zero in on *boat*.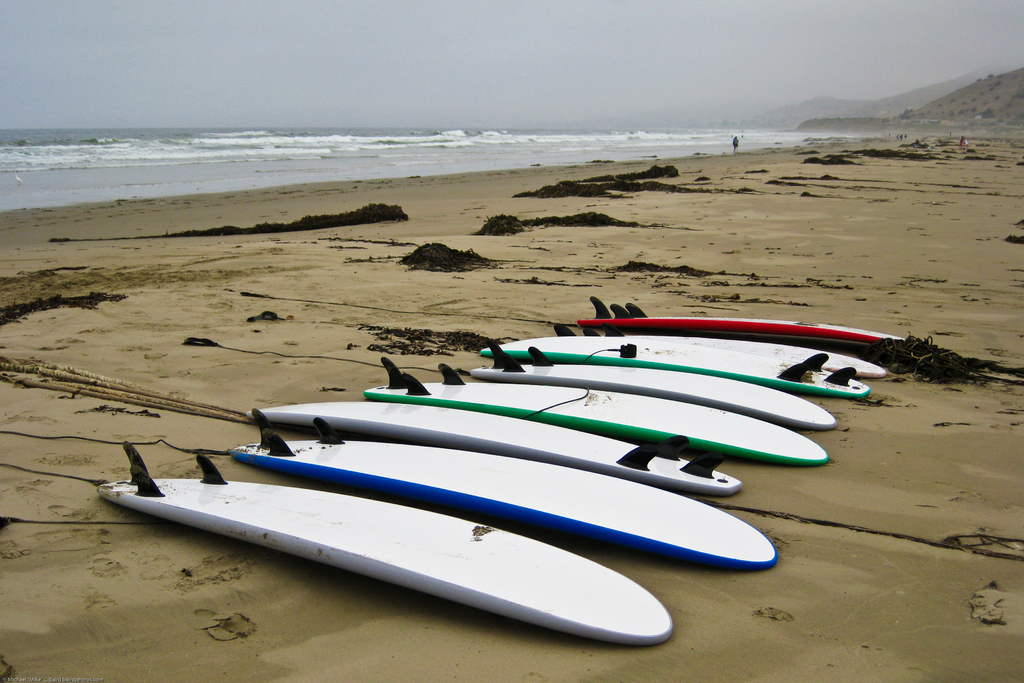
Zeroed in: 241/393/745/497.
